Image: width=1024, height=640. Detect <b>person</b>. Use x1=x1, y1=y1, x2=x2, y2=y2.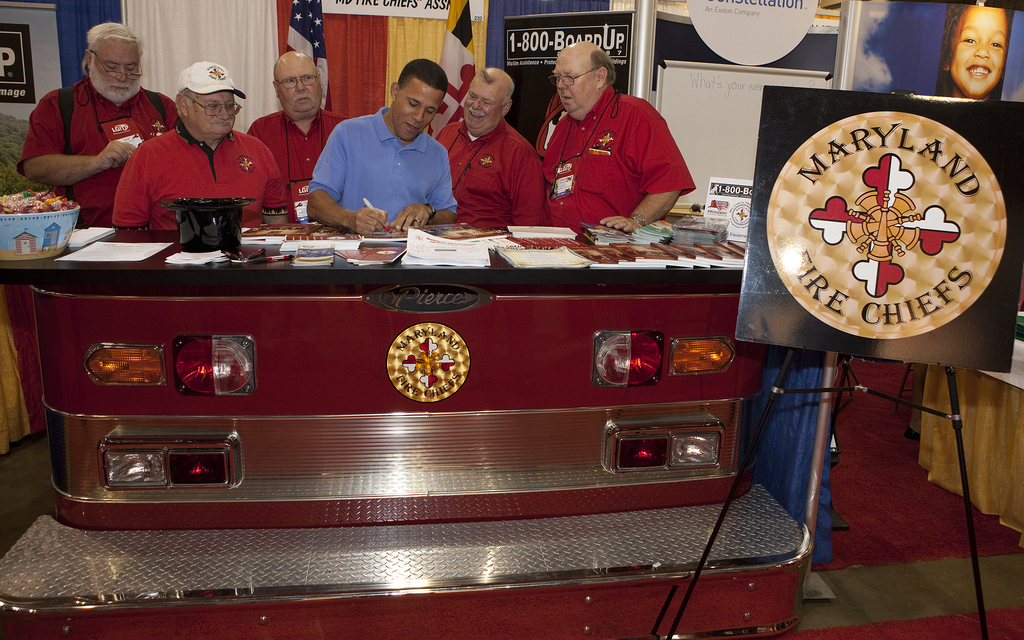
x1=945, y1=8, x2=1018, y2=99.
